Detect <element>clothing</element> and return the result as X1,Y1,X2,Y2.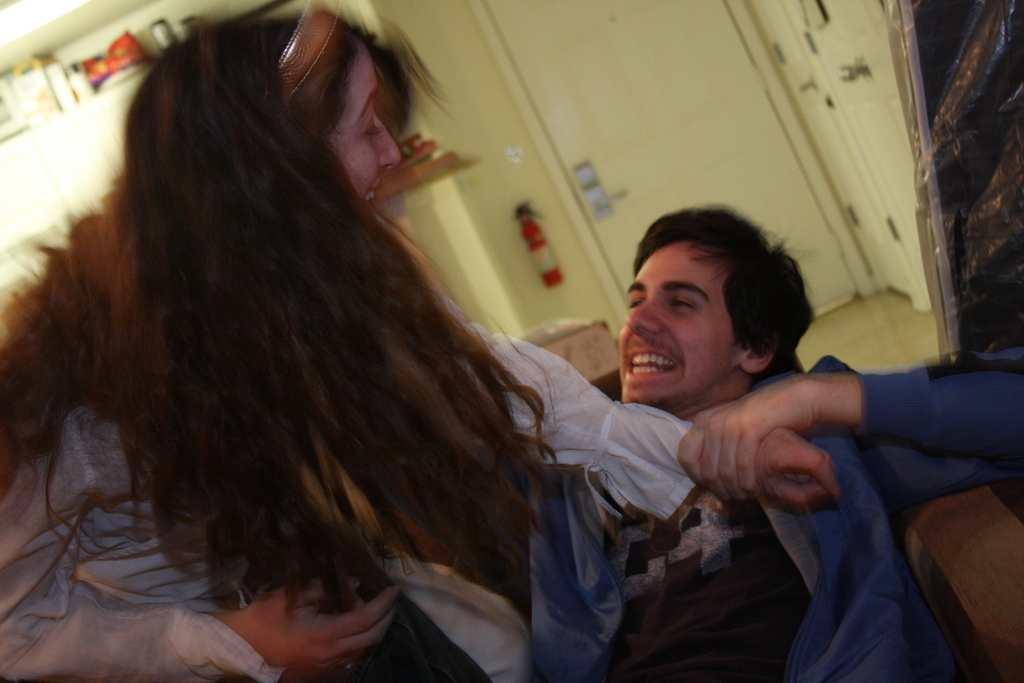
0,222,724,682.
